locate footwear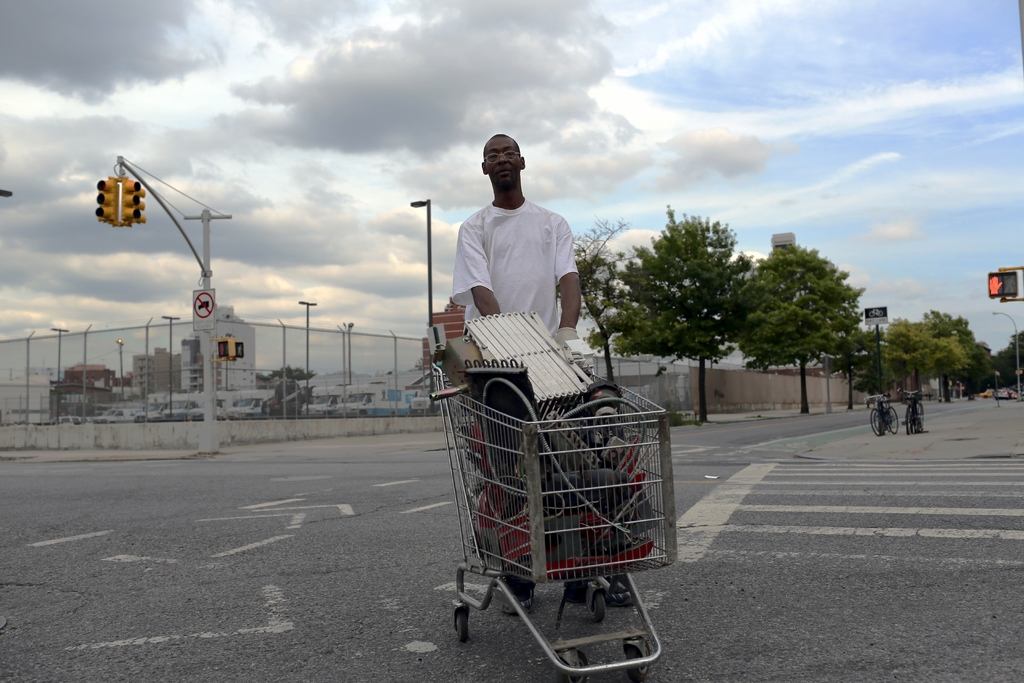
locate(506, 580, 531, 610)
